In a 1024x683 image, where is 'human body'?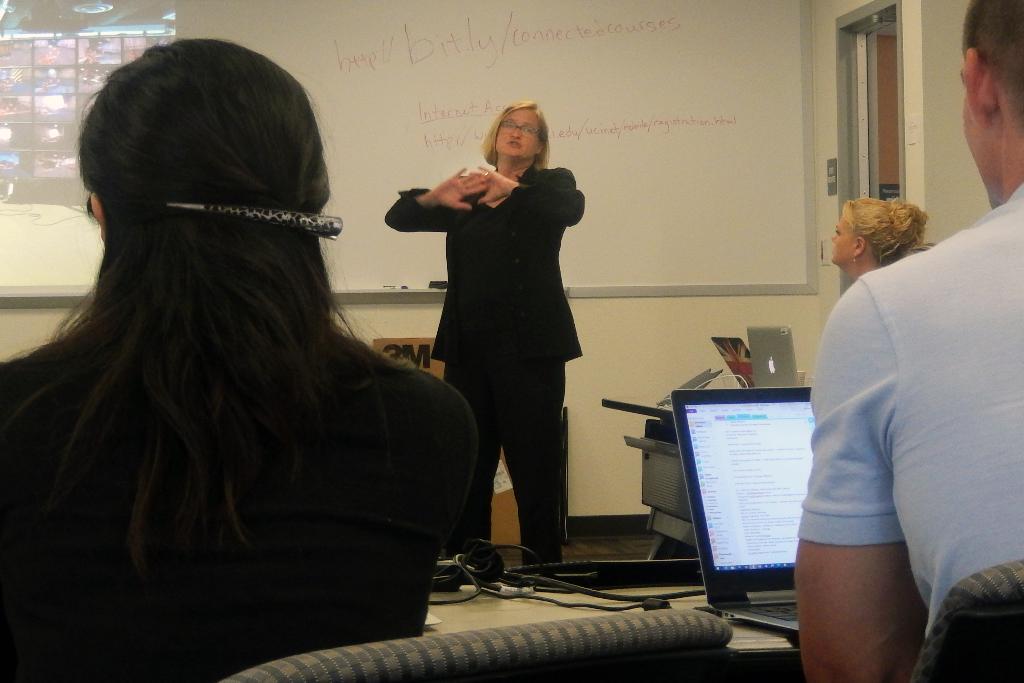
bbox=(800, 185, 1023, 682).
